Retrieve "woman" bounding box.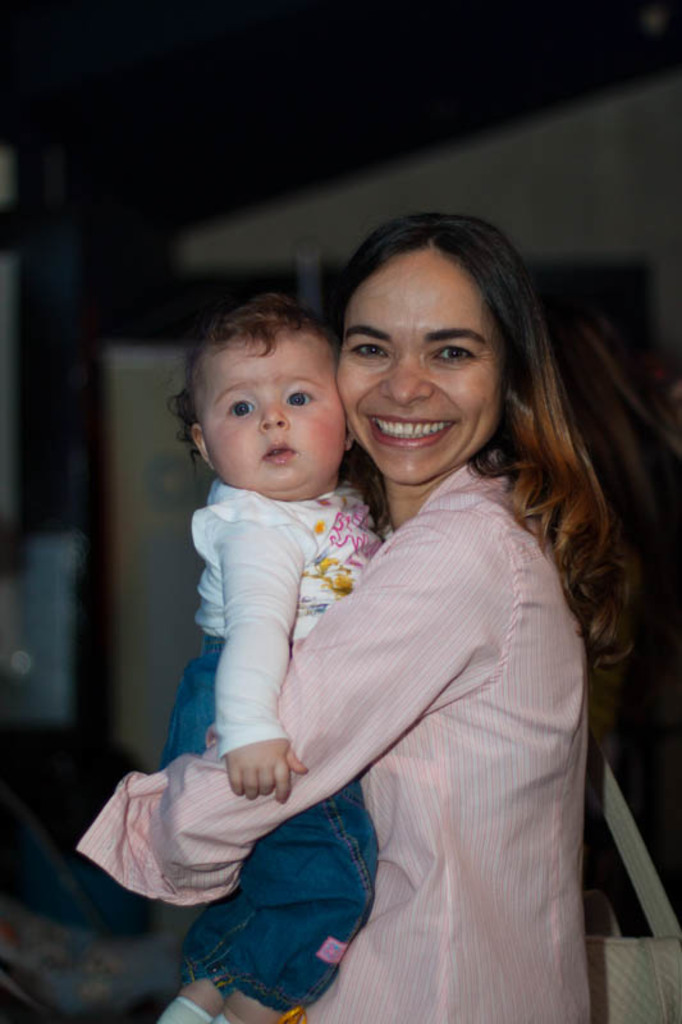
Bounding box: pyautogui.locateOnScreen(198, 201, 638, 1002).
